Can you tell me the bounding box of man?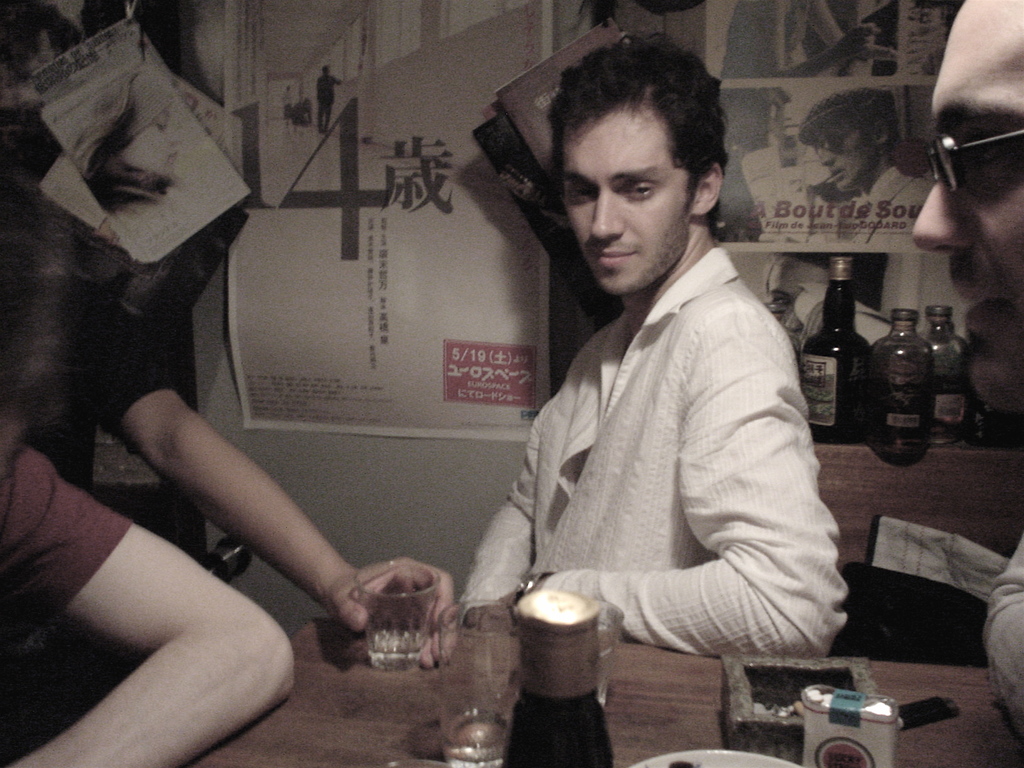
bbox=(453, 24, 854, 668).
